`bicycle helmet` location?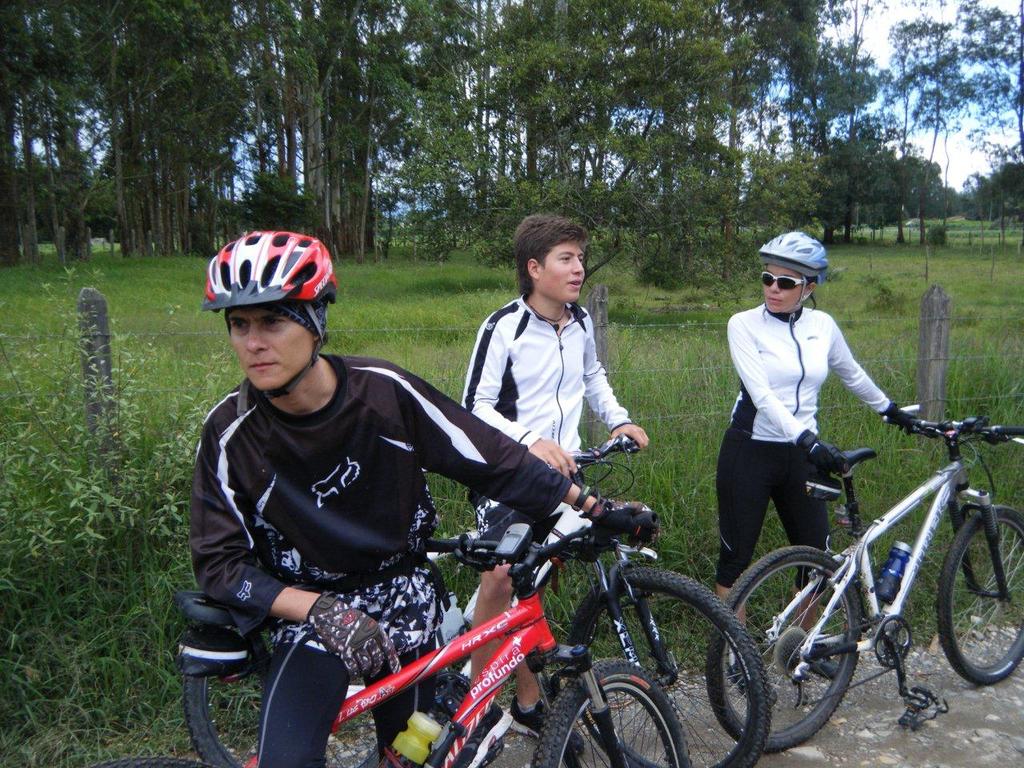
{"left": 201, "top": 224, "right": 334, "bottom": 298}
